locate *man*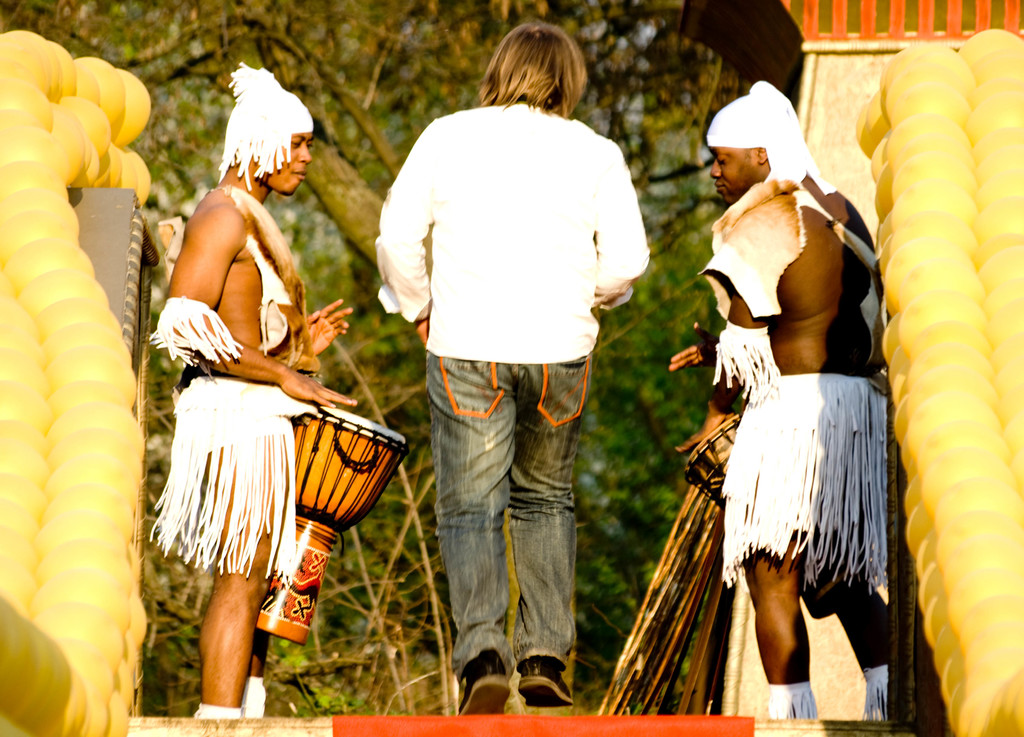
(376, 19, 648, 717)
